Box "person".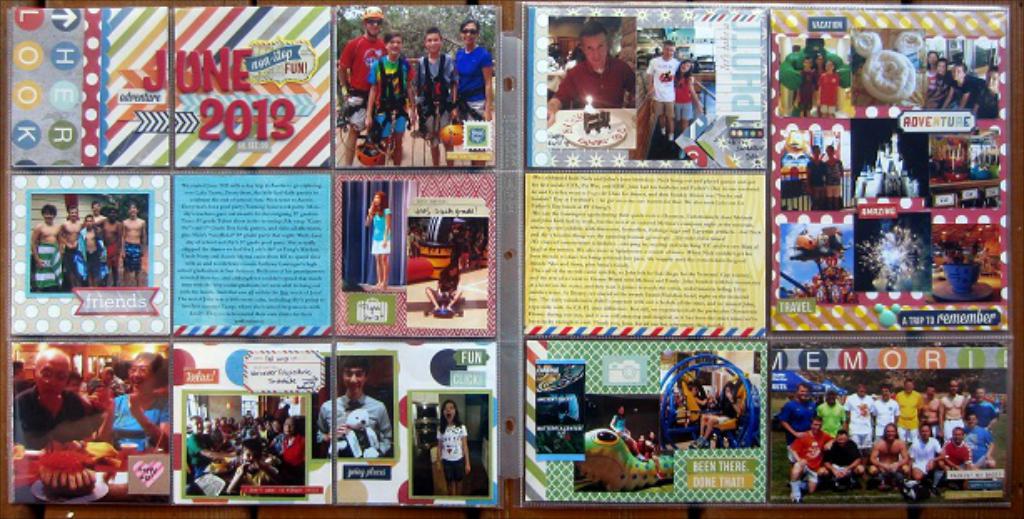
(x1=435, y1=401, x2=470, y2=499).
